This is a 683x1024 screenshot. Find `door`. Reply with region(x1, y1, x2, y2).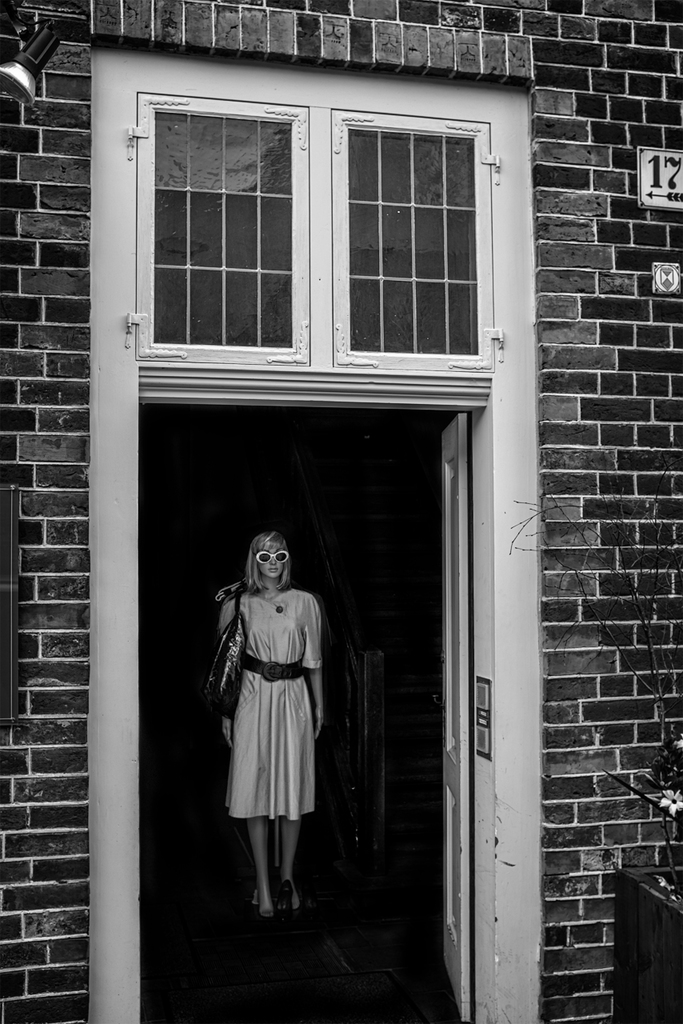
region(433, 416, 473, 1023).
